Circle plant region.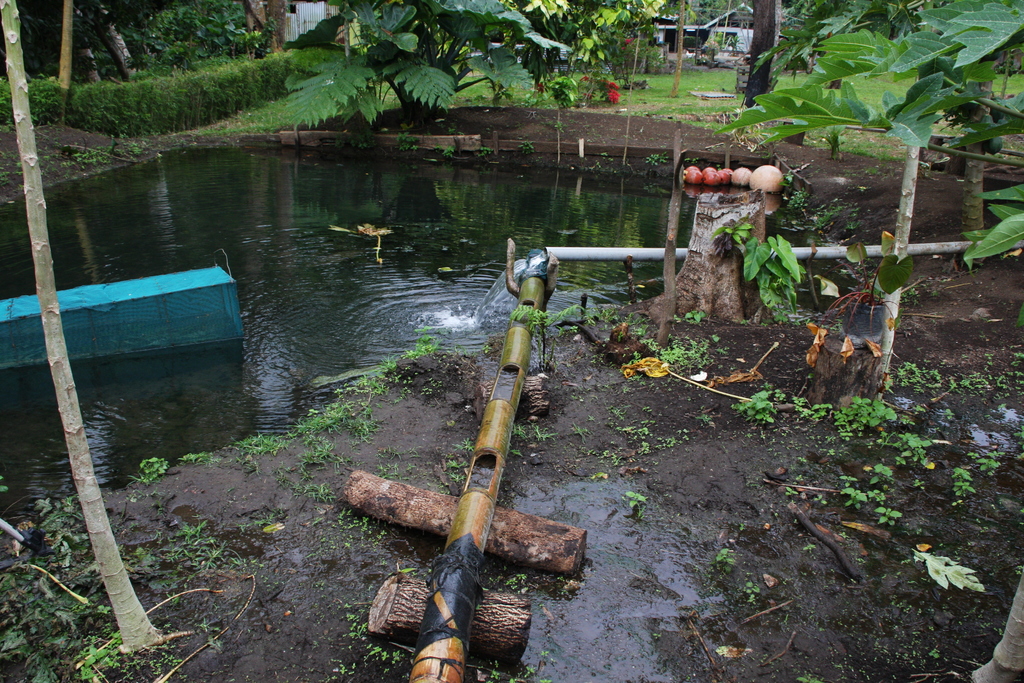
Region: Rect(1013, 424, 1023, 442).
